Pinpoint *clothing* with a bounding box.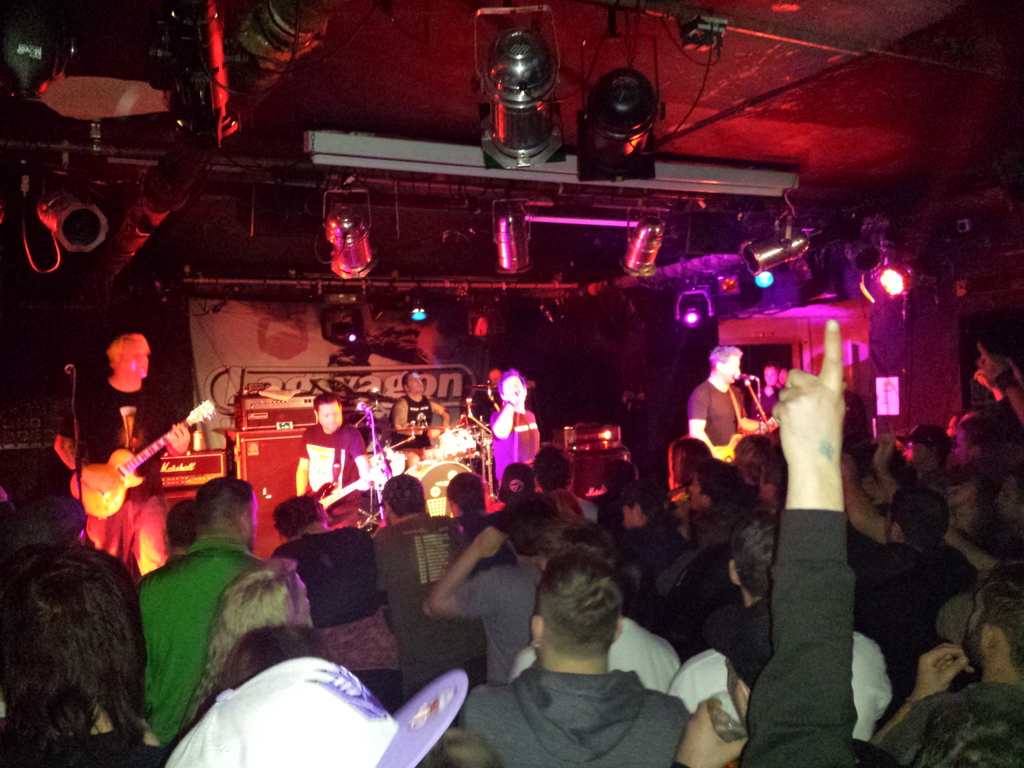
(x1=300, y1=420, x2=369, y2=520).
